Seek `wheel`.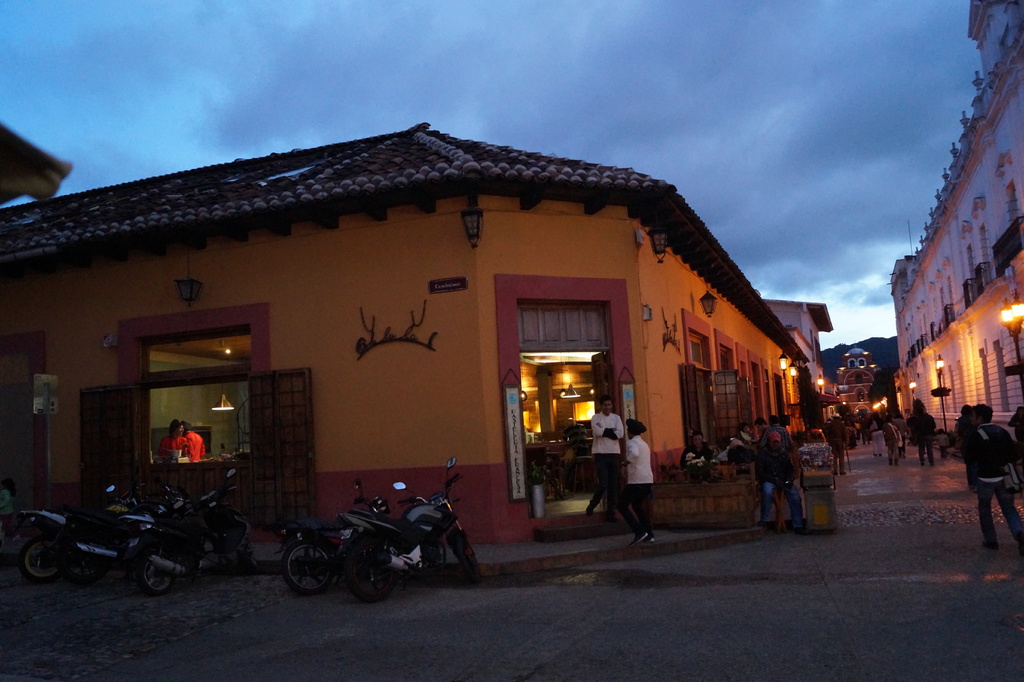
{"left": 139, "top": 554, "right": 175, "bottom": 594}.
